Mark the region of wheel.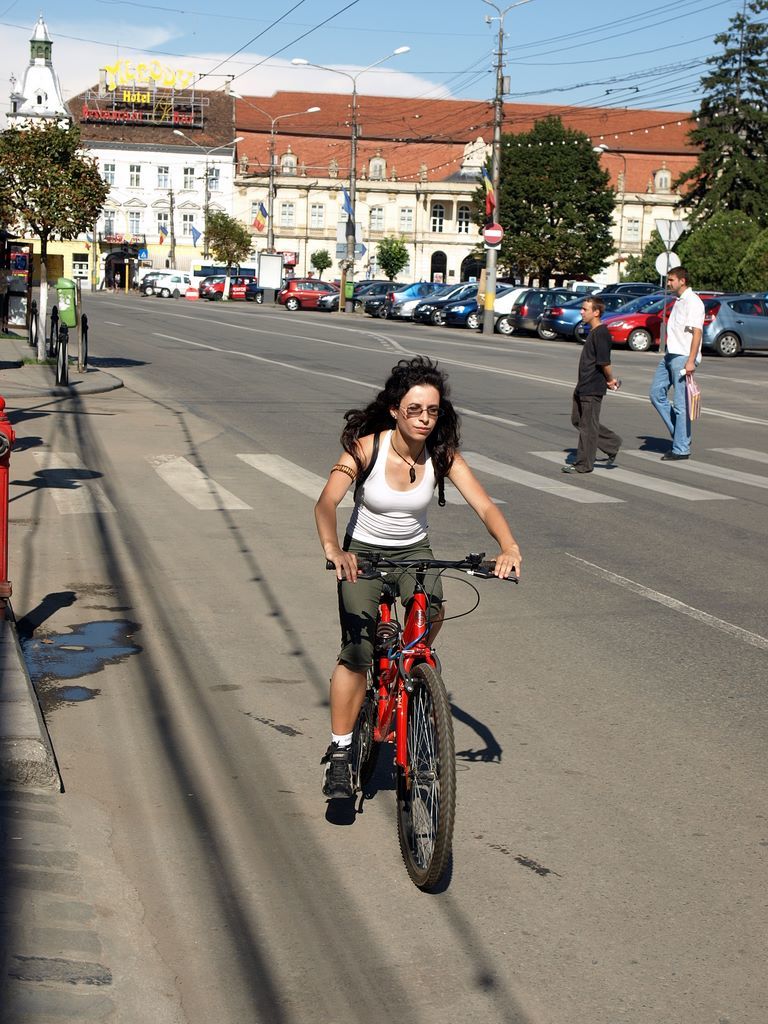
Region: pyautogui.locateOnScreen(156, 283, 170, 299).
